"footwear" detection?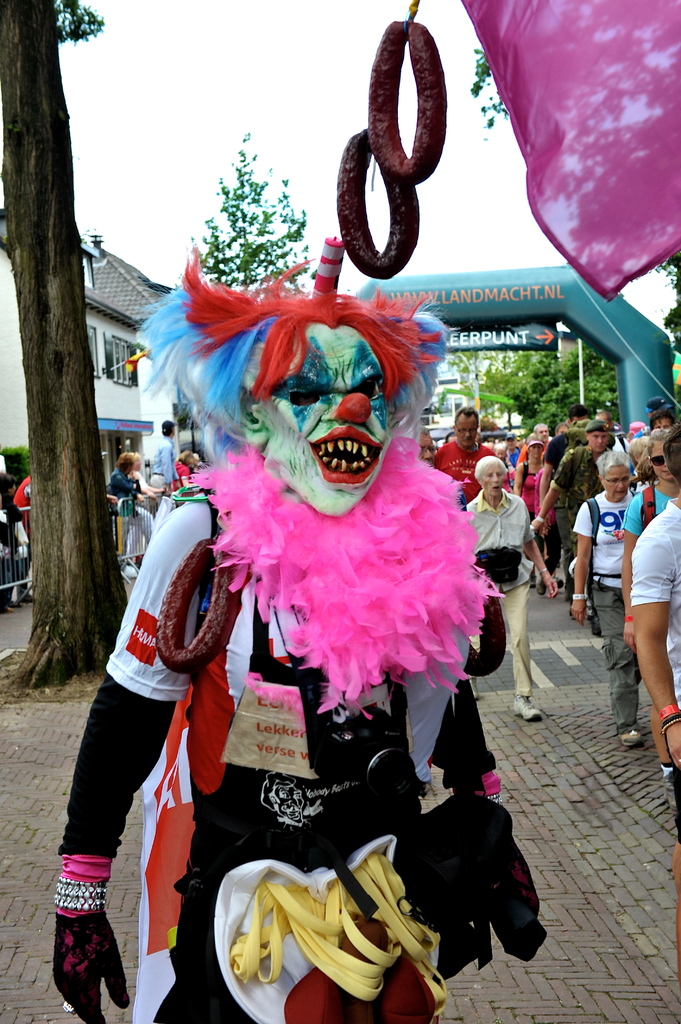
536,578,546,593
